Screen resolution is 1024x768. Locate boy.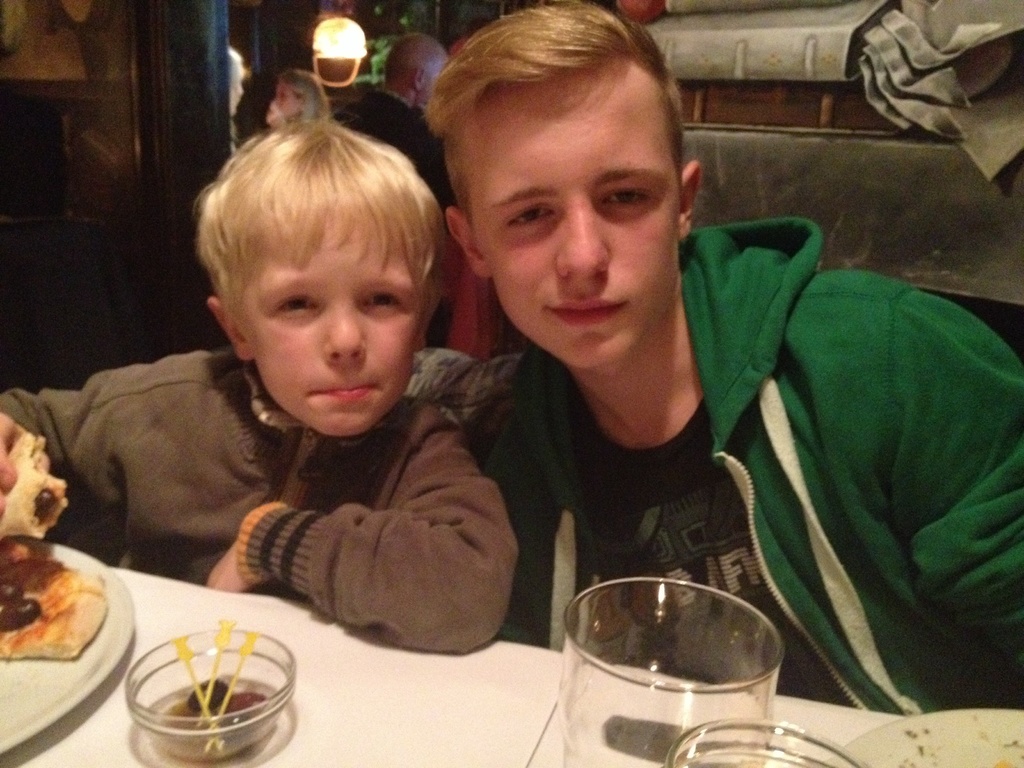
rect(427, 0, 1023, 718).
